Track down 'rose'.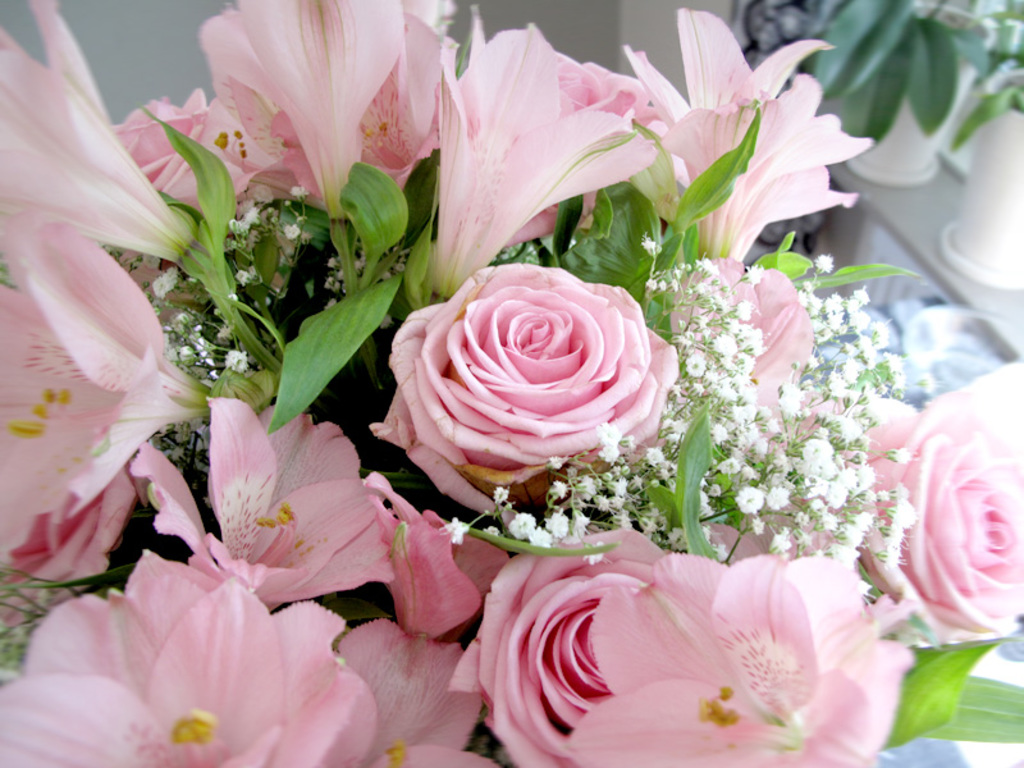
Tracked to detection(836, 406, 1023, 640).
